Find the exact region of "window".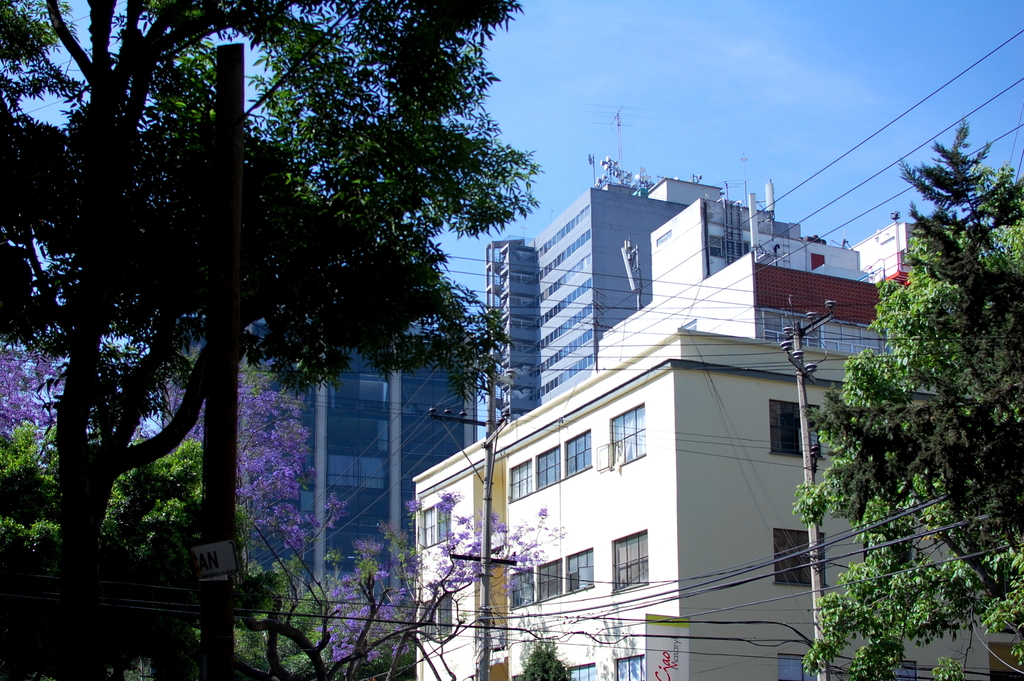
Exact region: x1=772 y1=527 x2=826 y2=586.
